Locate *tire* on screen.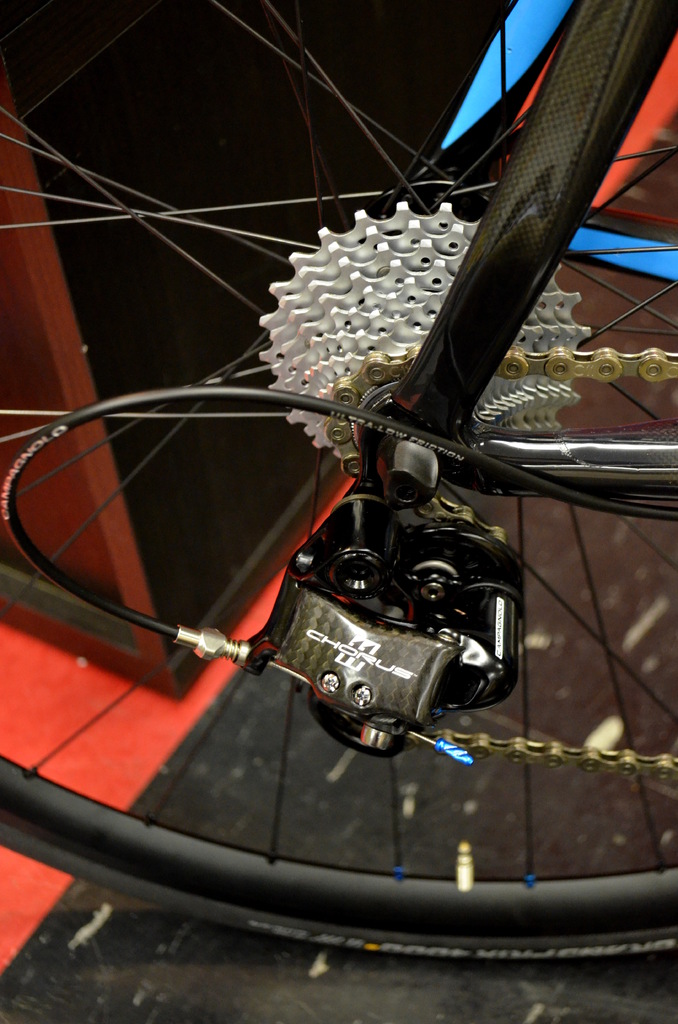
On screen at rect(26, 13, 658, 917).
